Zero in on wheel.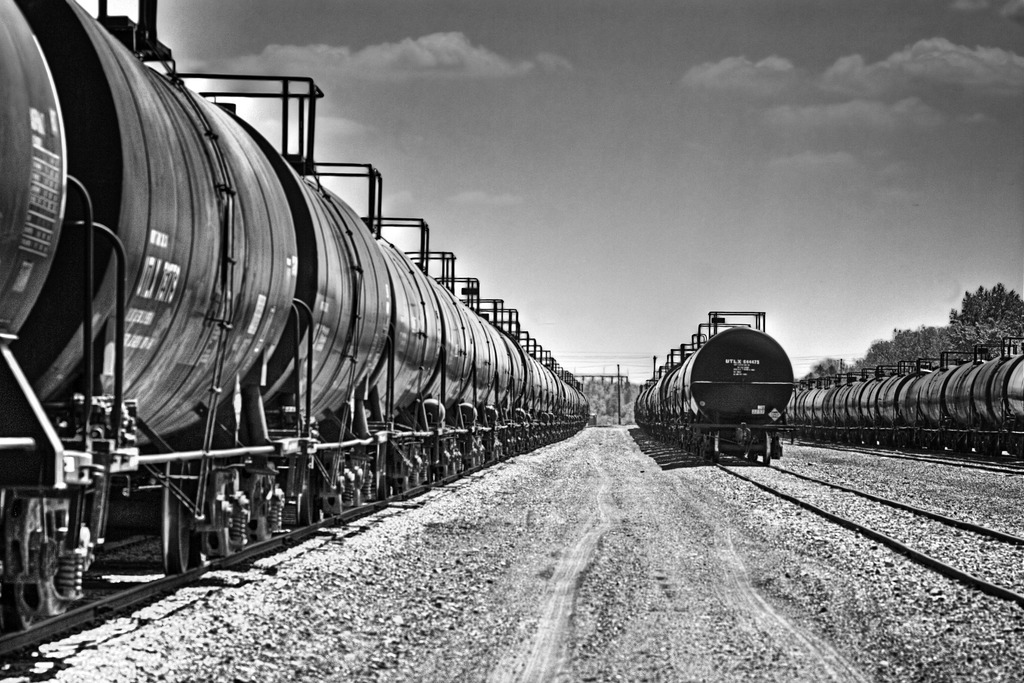
Zeroed in: x1=11, y1=584, x2=27, y2=629.
